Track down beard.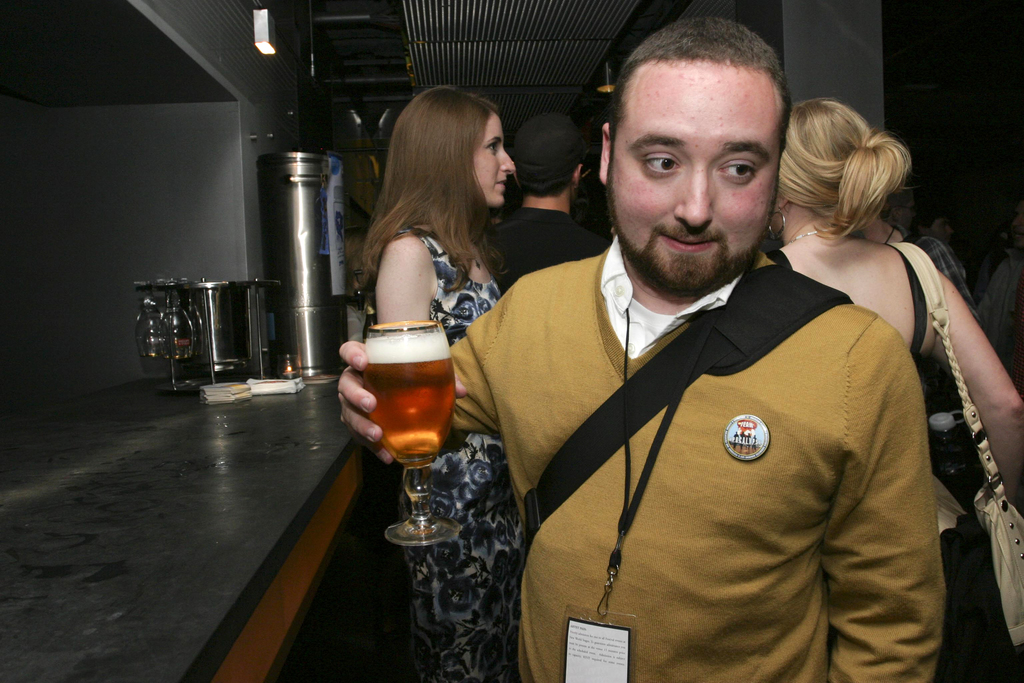
Tracked to (x1=617, y1=128, x2=776, y2=292).
